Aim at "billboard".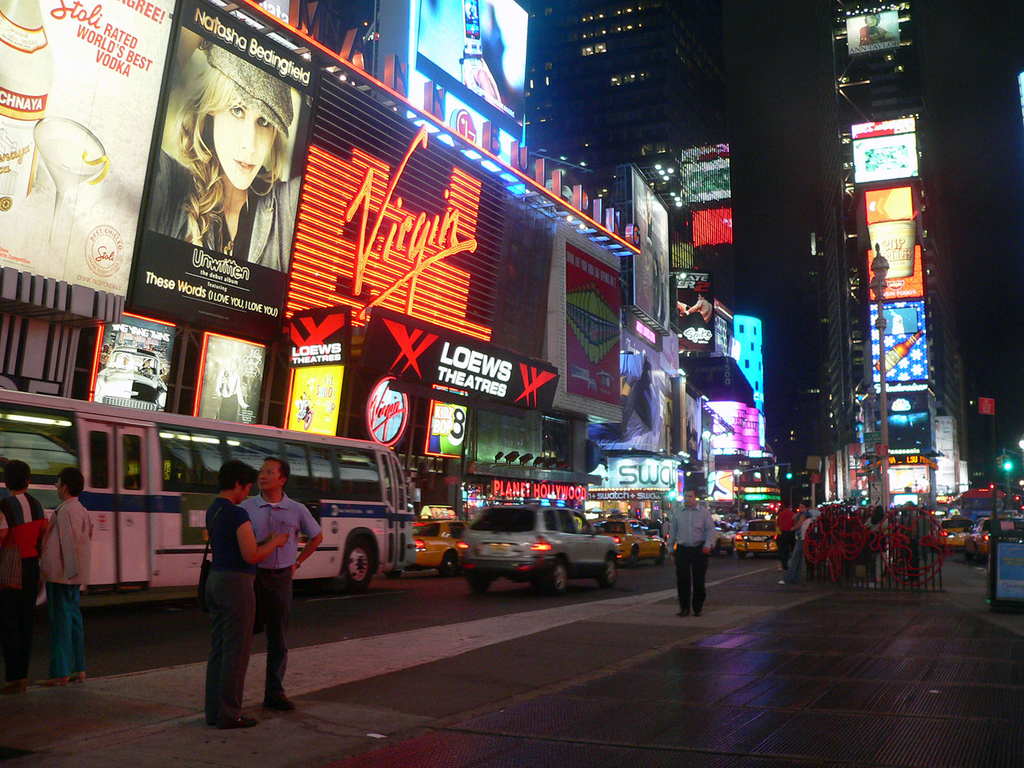
Aimed at locate(99, 322, 174, 408).
